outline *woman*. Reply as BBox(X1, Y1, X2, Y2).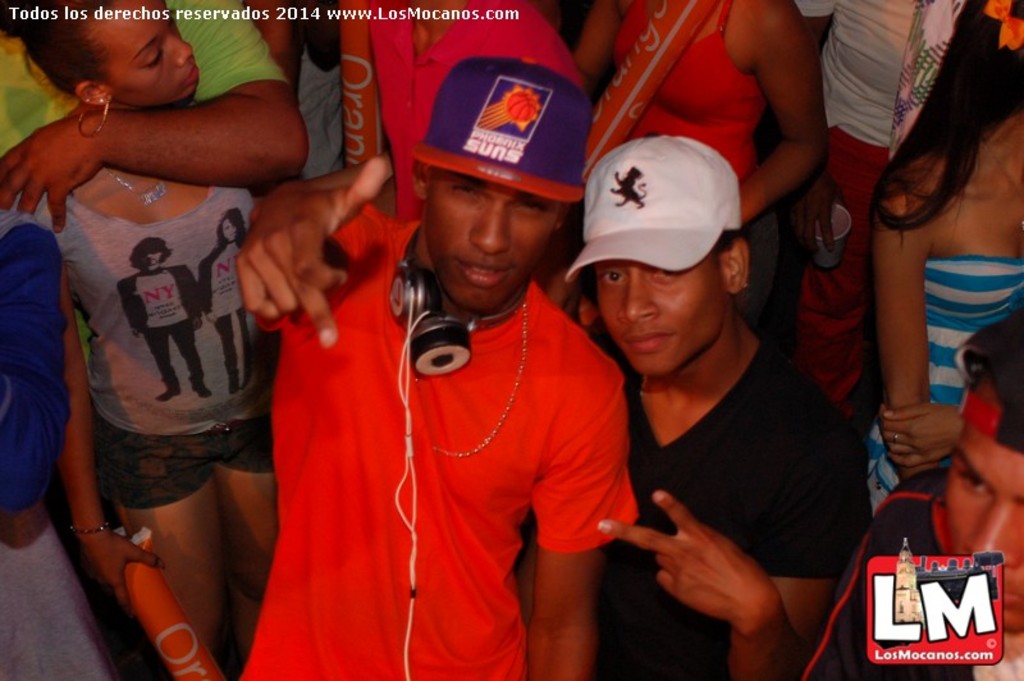
BBox(575, 0, 827, 332).
